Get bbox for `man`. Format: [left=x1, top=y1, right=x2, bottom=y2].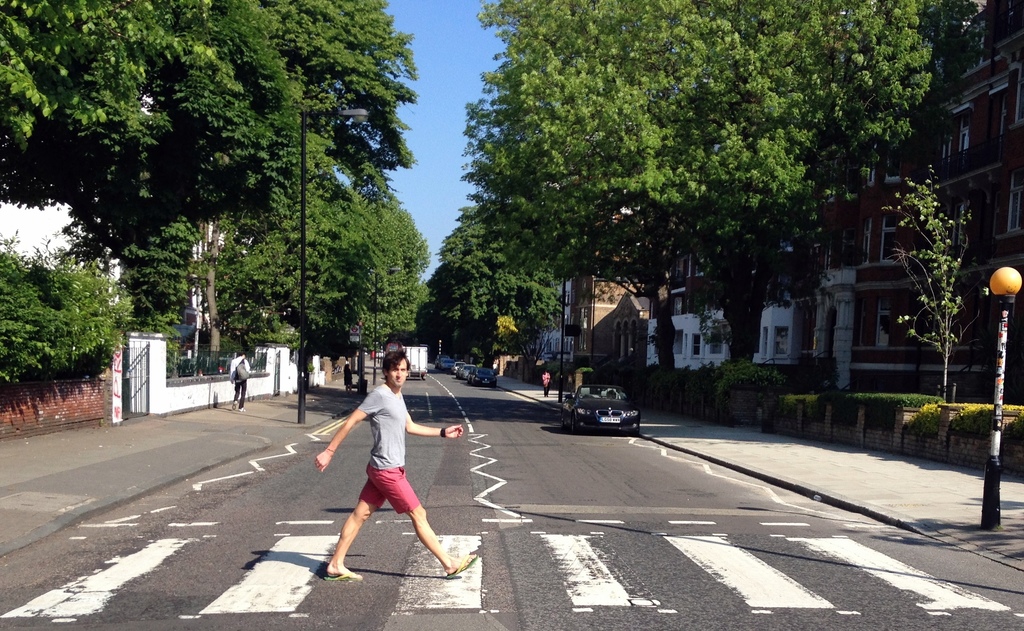
[left=315, top=355, right=444, bottom=591].
